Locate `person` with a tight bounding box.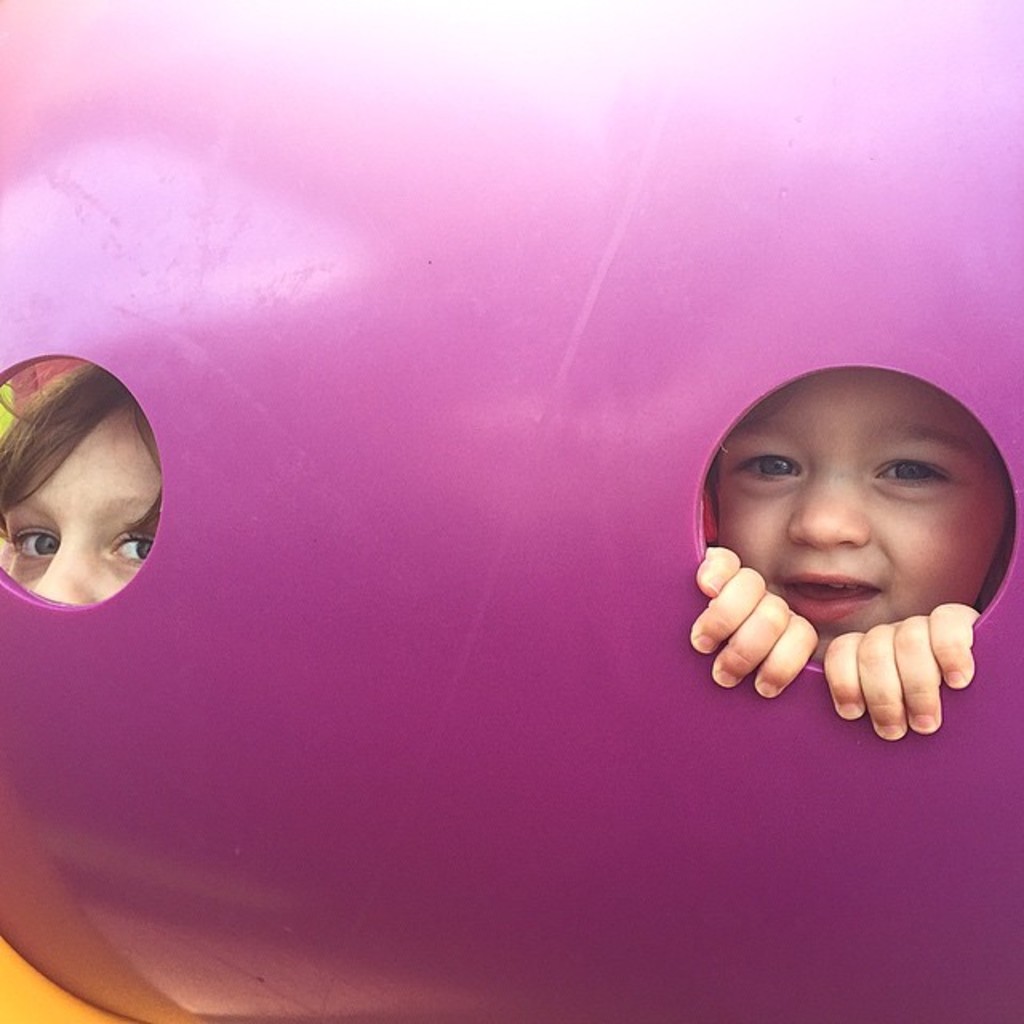
crop(690, 350, 1022, 750).
